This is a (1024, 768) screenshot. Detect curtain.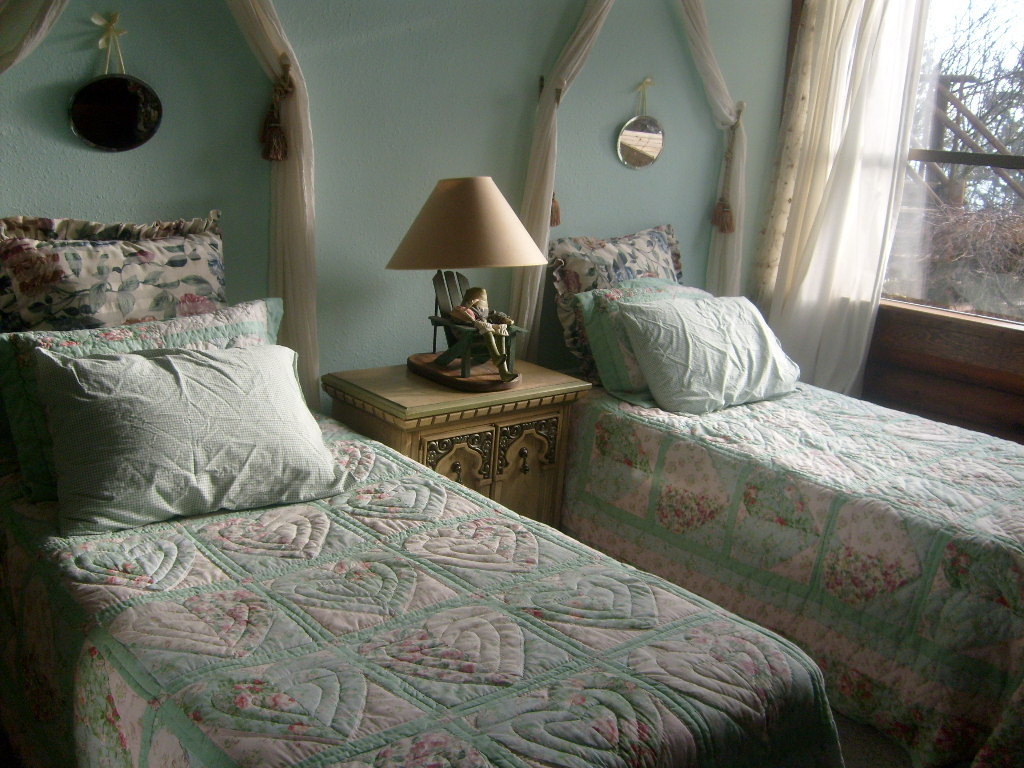
region(681, 0, 750, 292).
